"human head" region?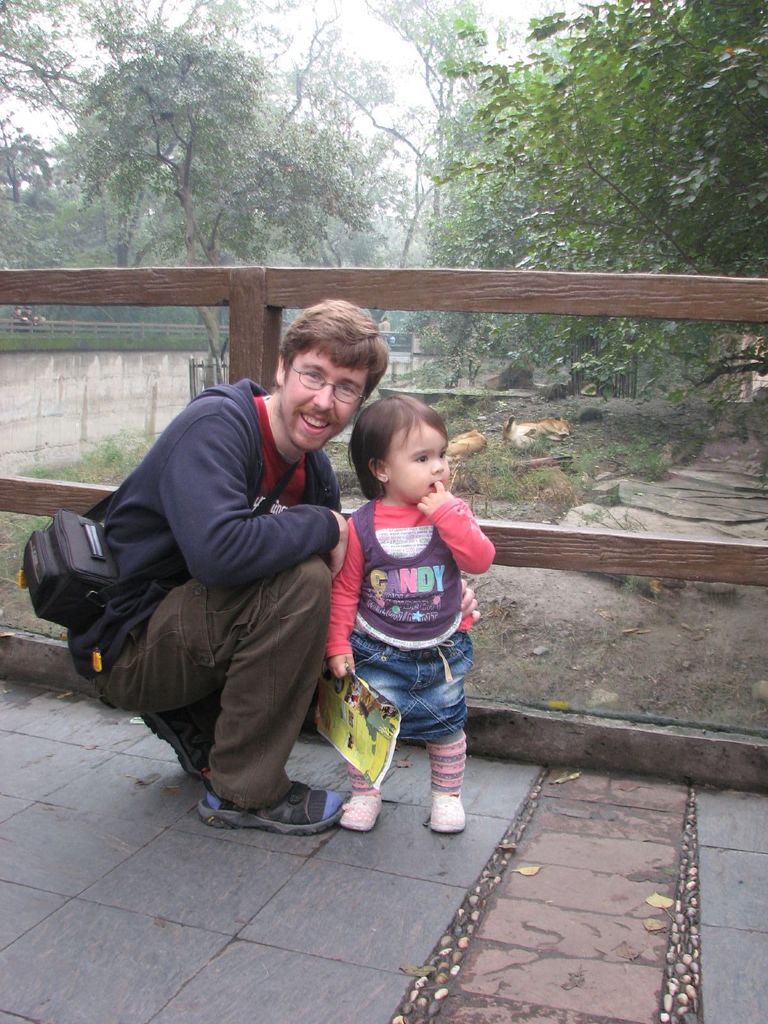
bbox=(358, 408, 461, 506)
